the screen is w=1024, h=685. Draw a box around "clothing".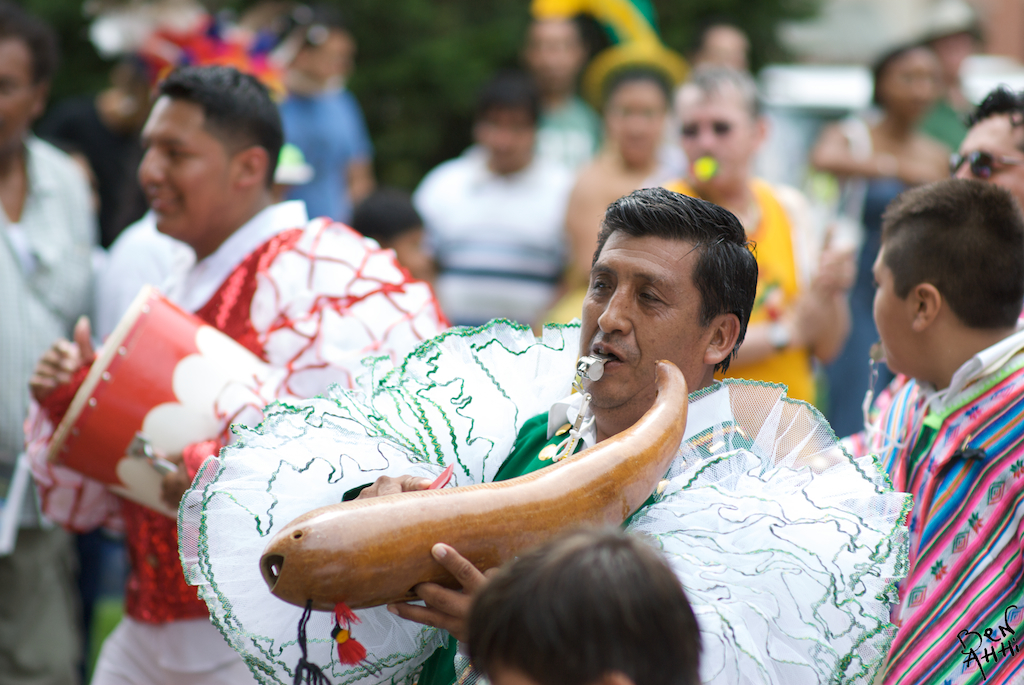
{"x1": 661, "y1": 175, "x2": 820, "y2": 452}.
